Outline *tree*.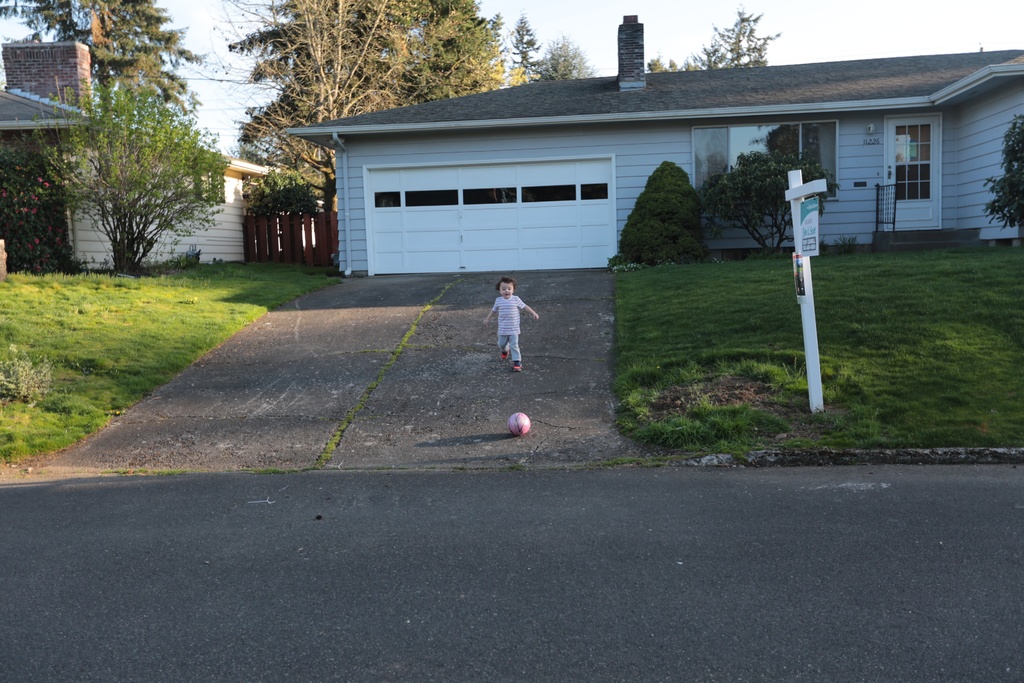
Outline: pyautogui.locateOnScreen(698, 150, 835, 256).
